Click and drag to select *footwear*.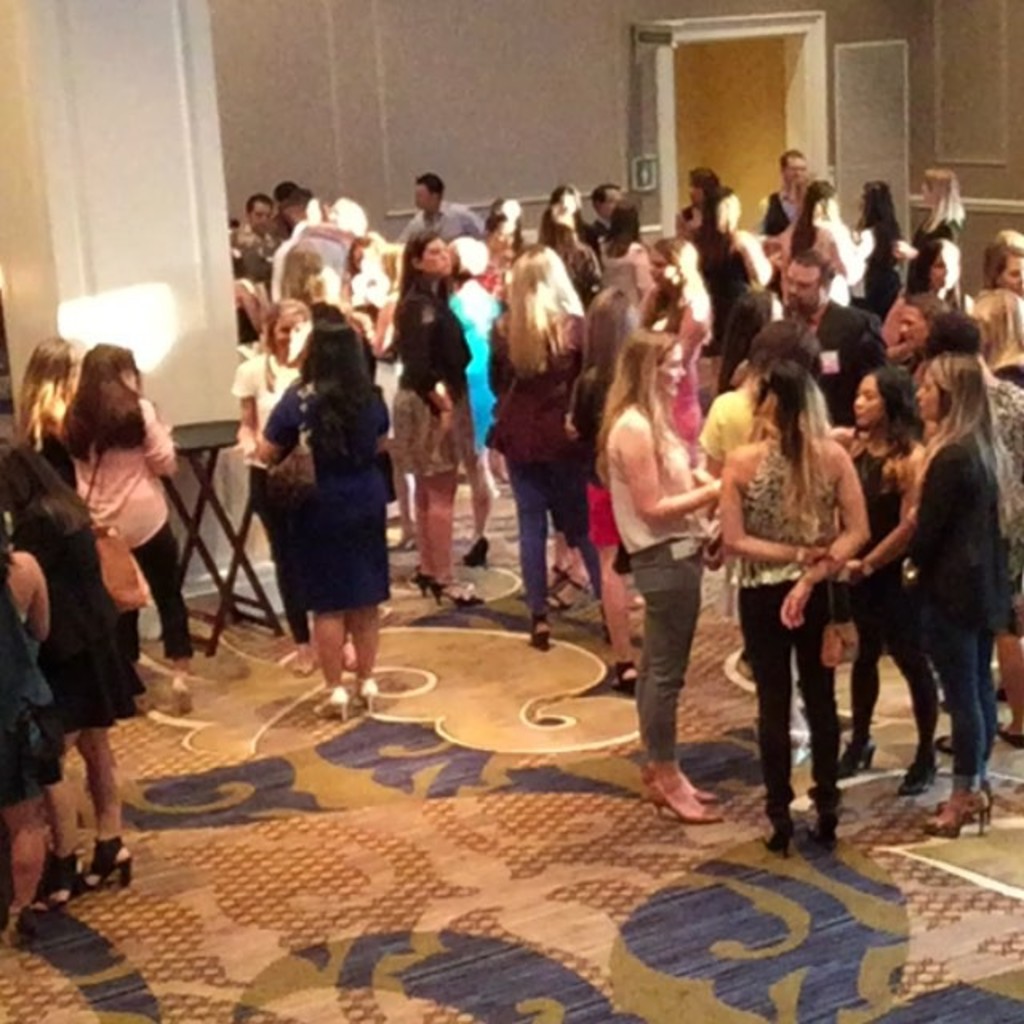
Selection: x1=925, y1=792, x2=987, y2=840.
